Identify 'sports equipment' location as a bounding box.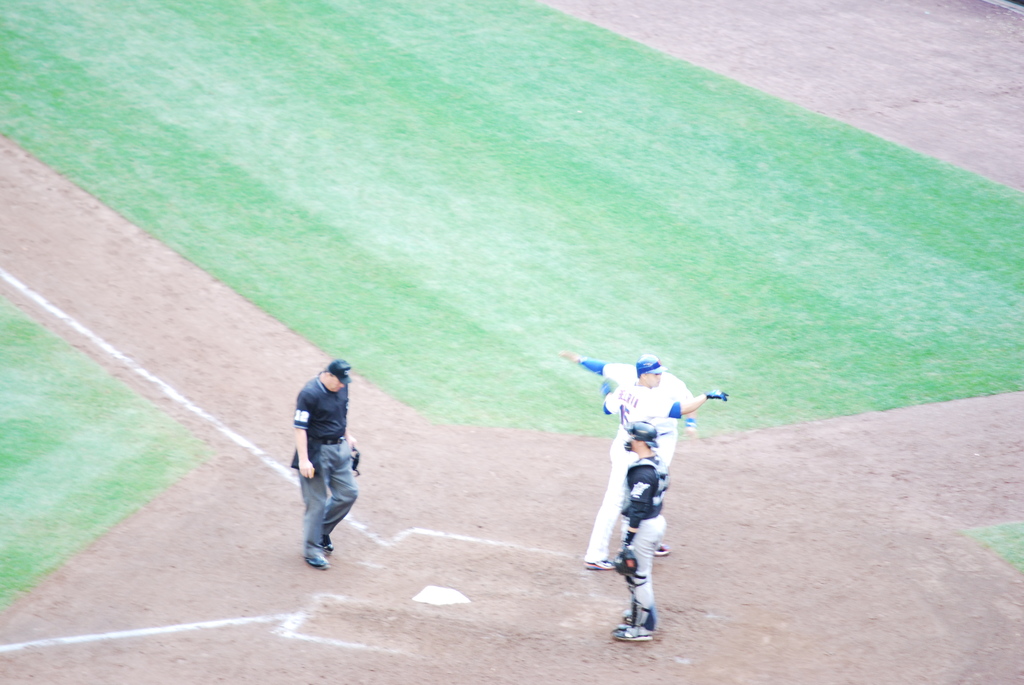
x1=623, y1=421, x2=661, y2=452.
